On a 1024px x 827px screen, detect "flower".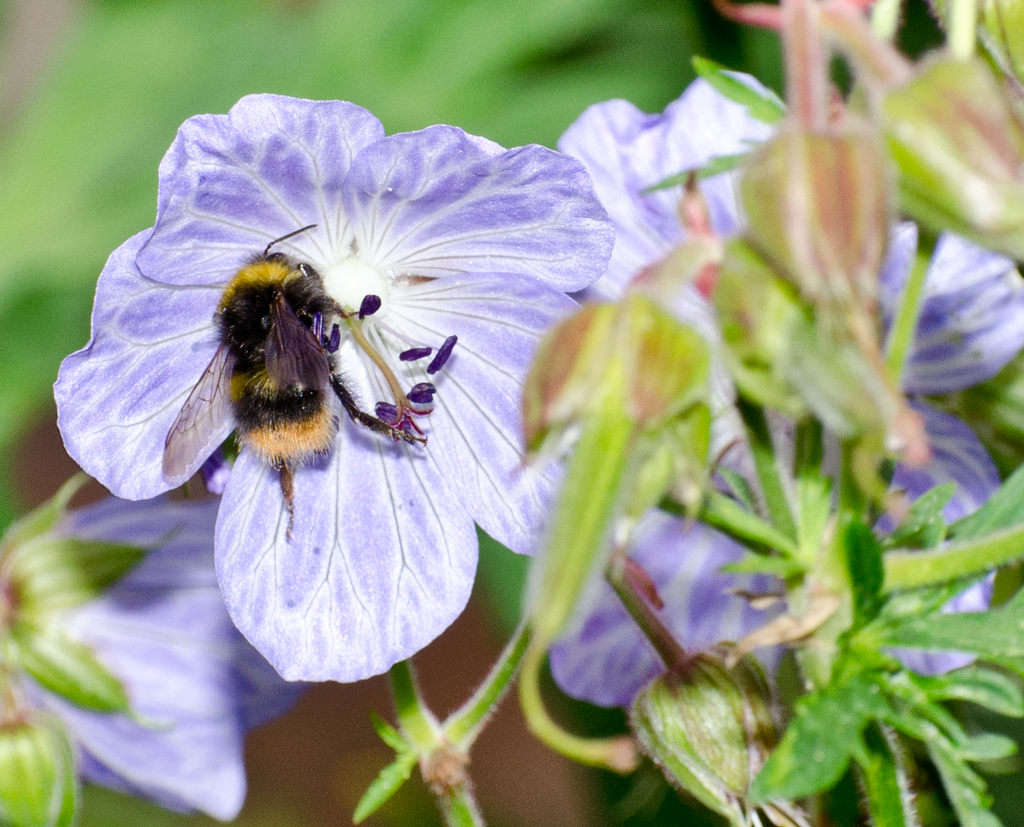
(555,67,790,406).
